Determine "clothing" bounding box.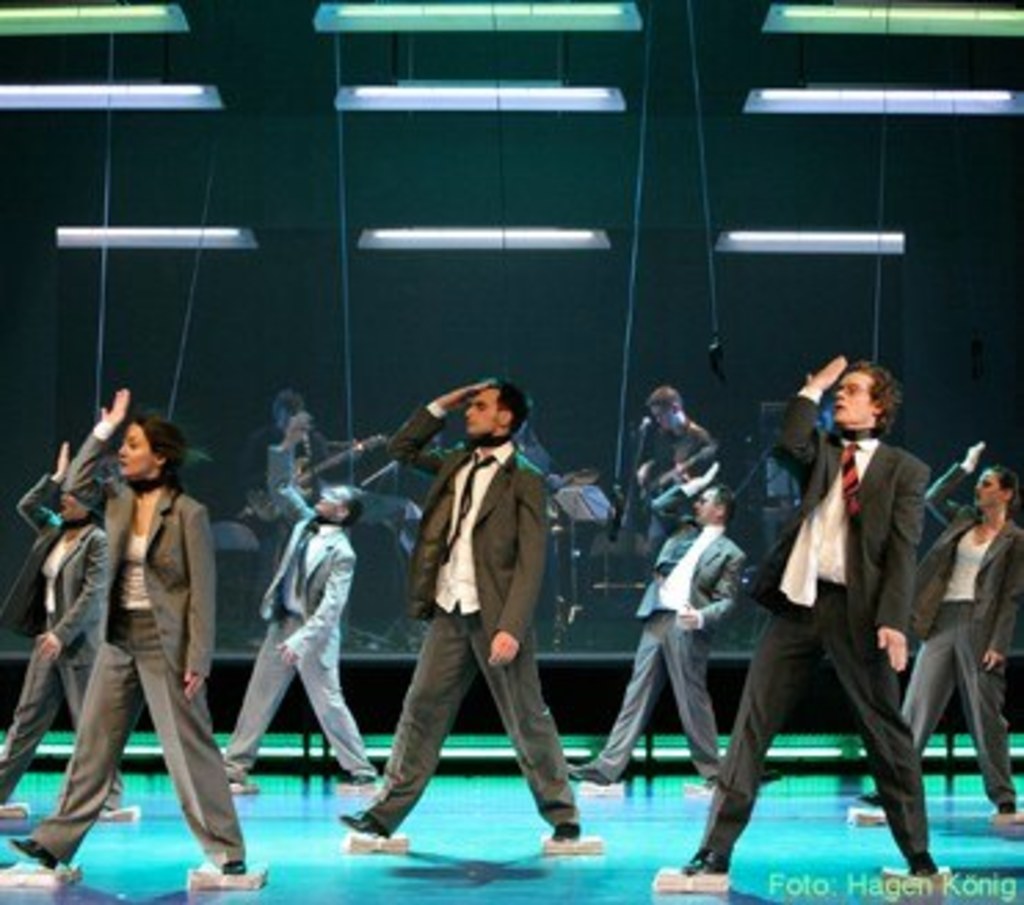
Determined: rect(370, 397, 582, 831).
